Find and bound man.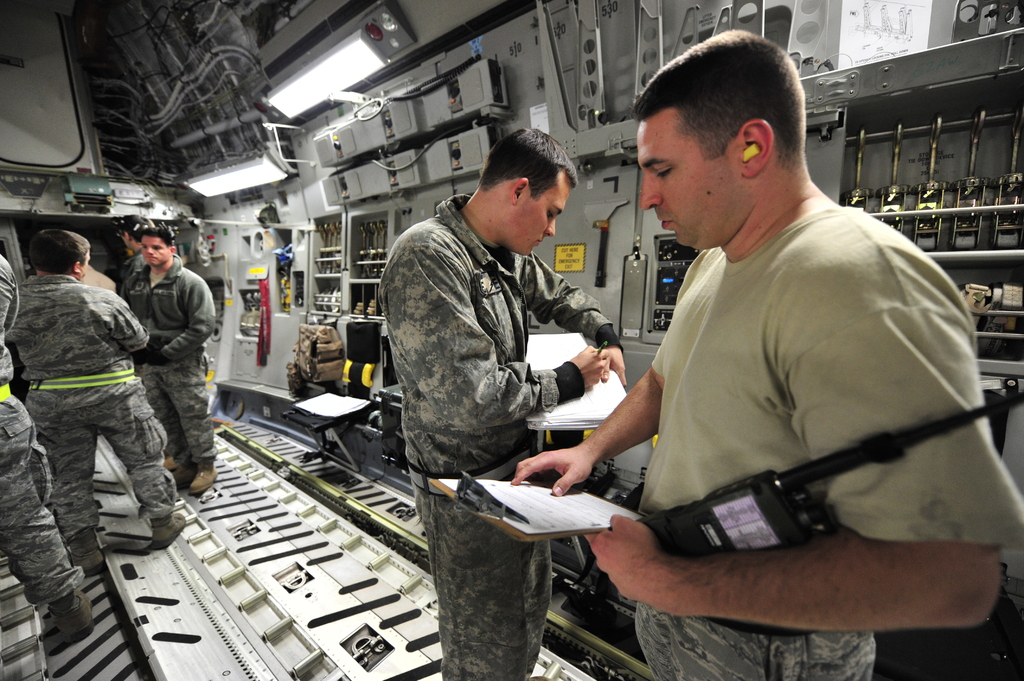
Bound: 538:47:1000:659.
